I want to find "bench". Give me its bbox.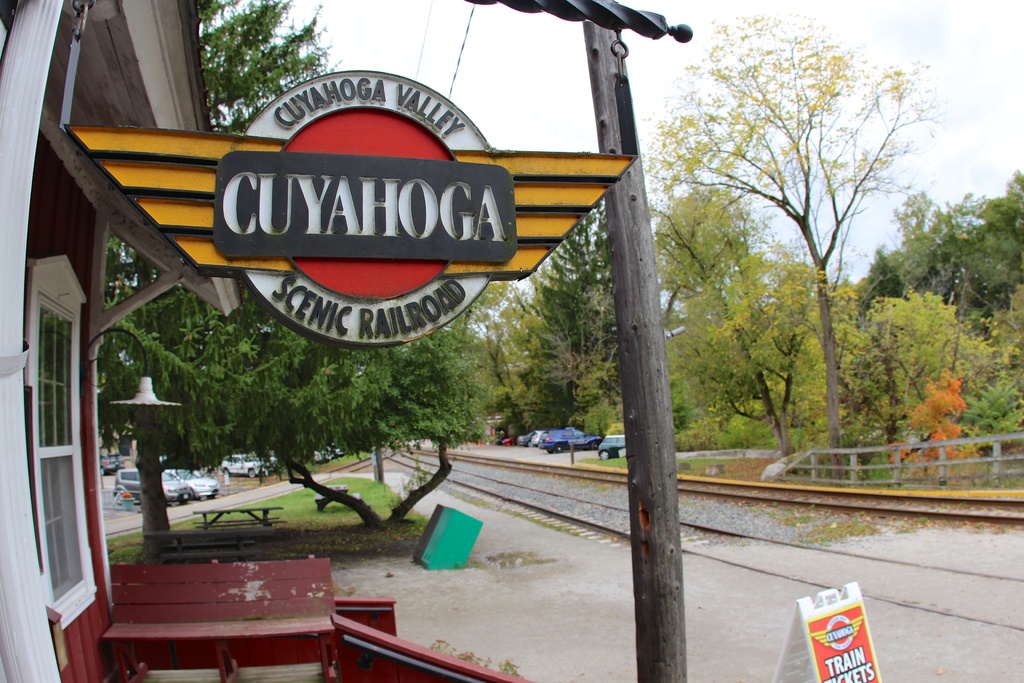
bbox=[83, 536, 366, 675].
